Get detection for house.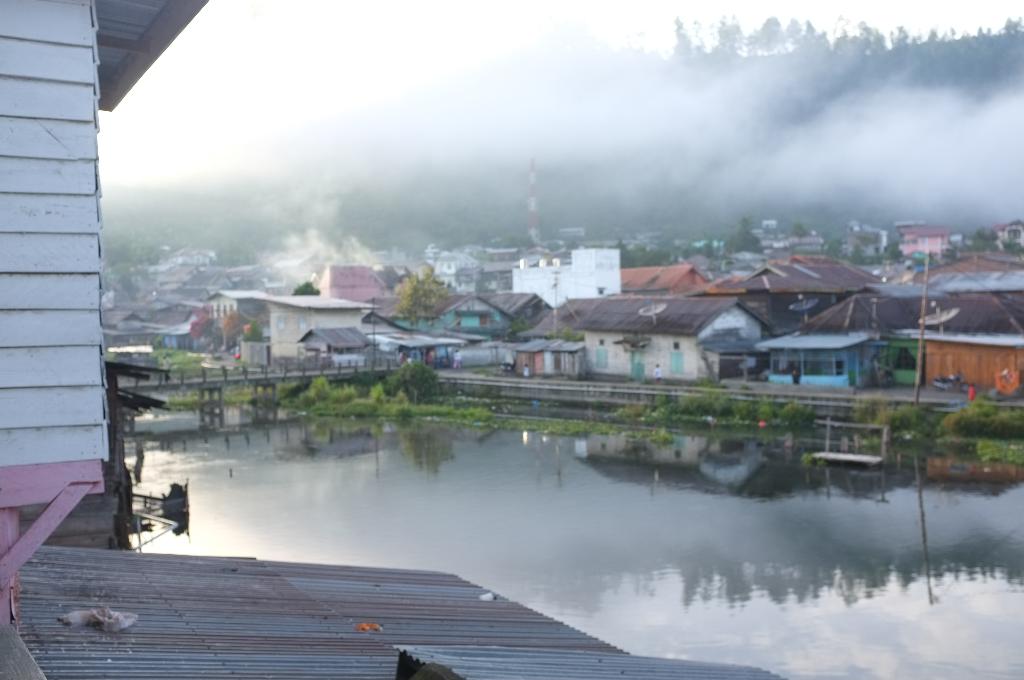
Detection: left=515, top=298, right=769, bottom=389.
